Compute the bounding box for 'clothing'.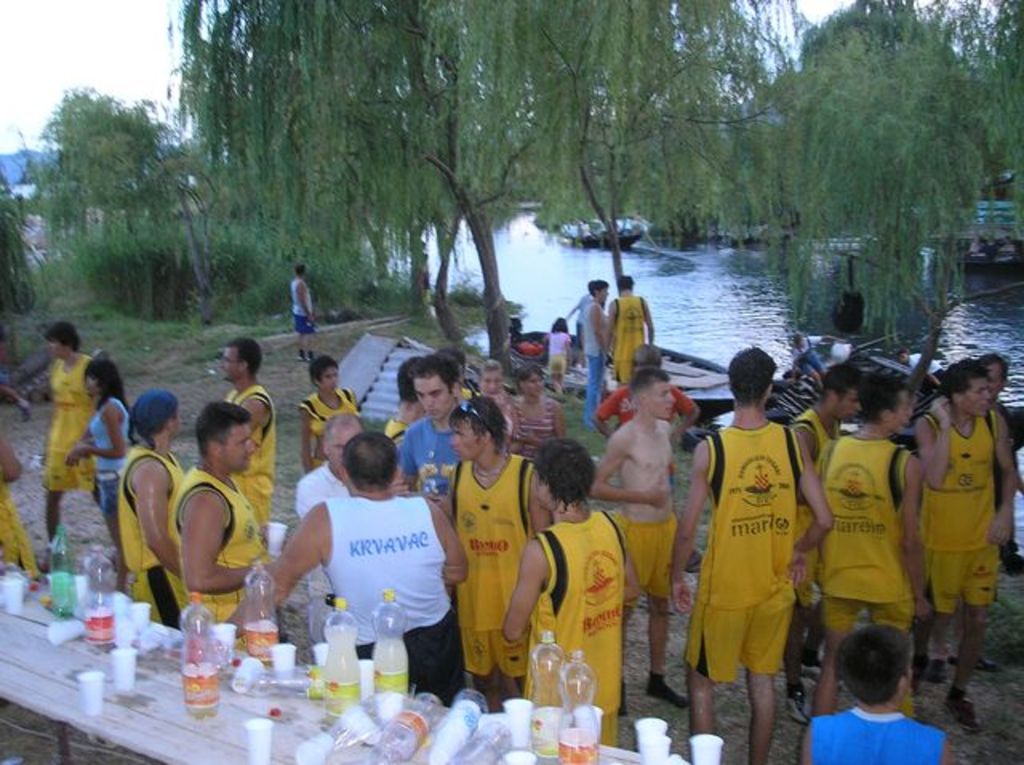
{"left": 613, "top": 520, "right": 678, "bottom": 602}.
